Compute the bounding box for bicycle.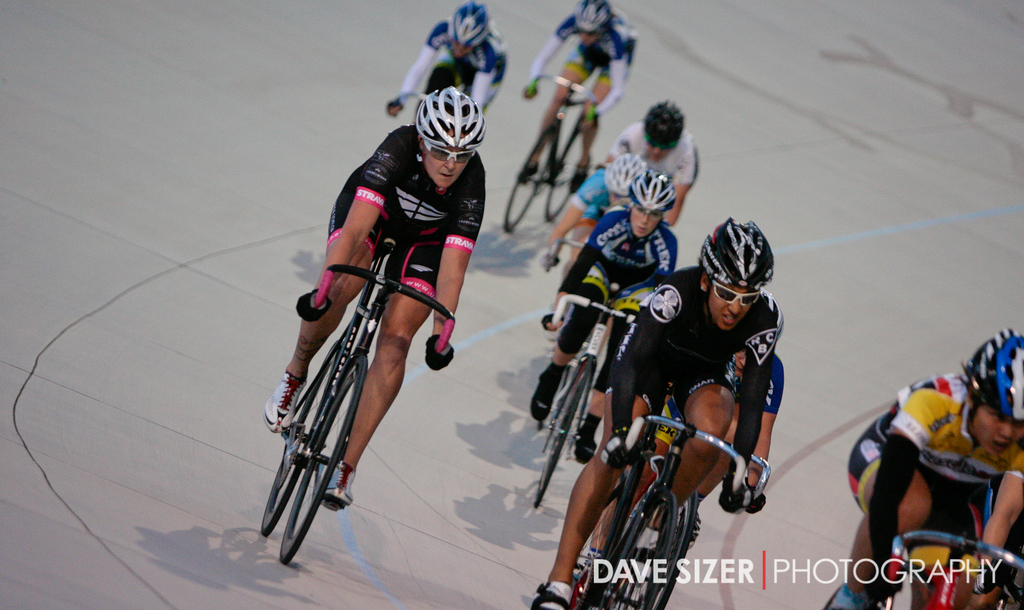
x1=888, y1=531, x2=1023, y2=609.
